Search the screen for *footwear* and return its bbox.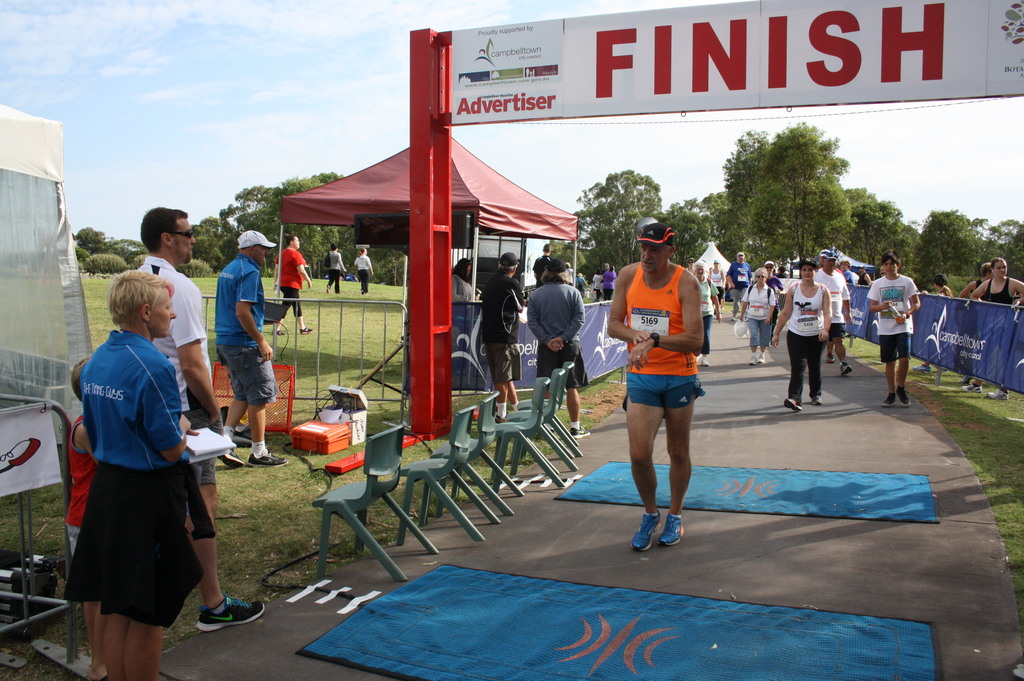
Found: crop(746, 355, 758, 366).
